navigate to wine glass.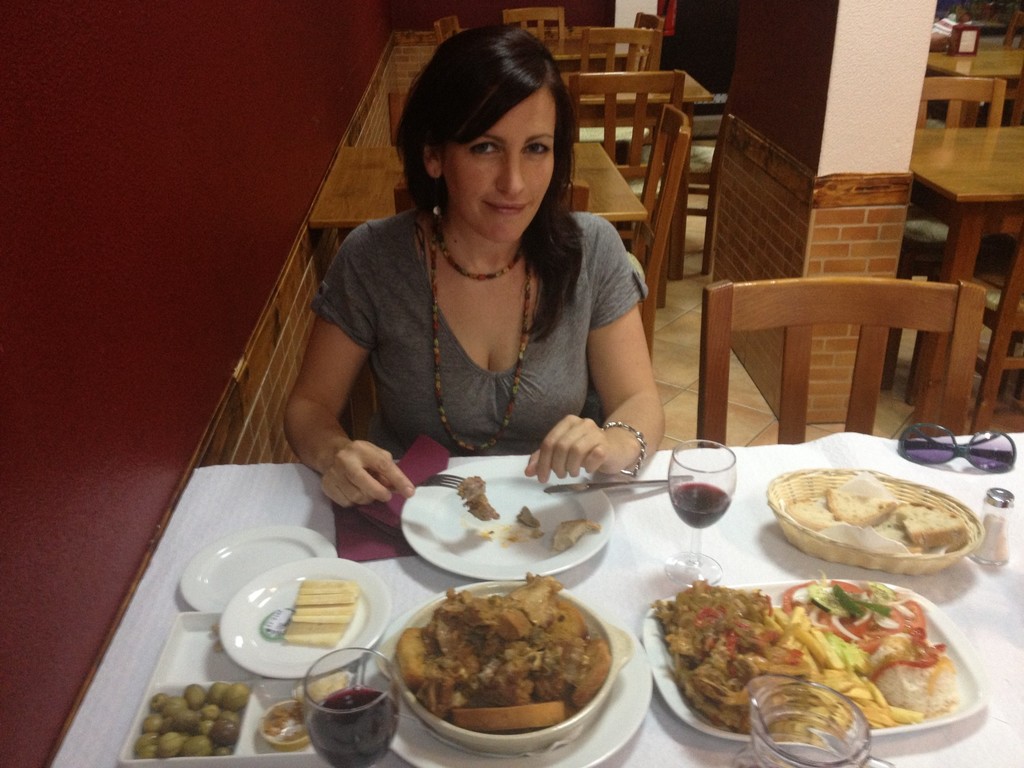
Navigation target: left=666, top=436, right=737, bottom=588.
